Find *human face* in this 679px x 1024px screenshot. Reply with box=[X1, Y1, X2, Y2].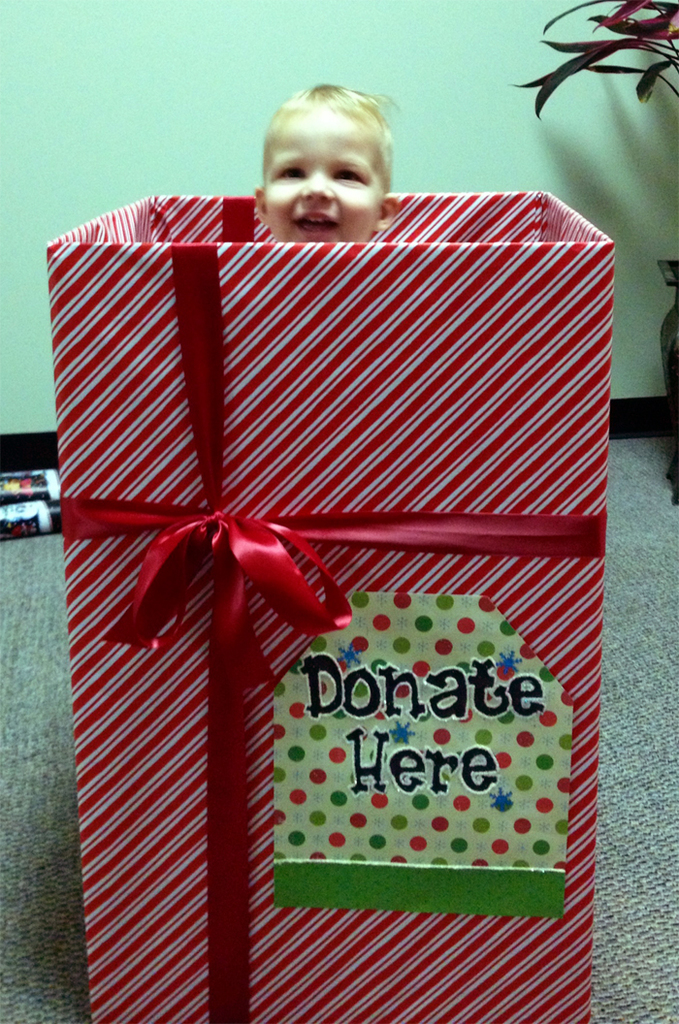
box=[267, 113, 380, 240].
